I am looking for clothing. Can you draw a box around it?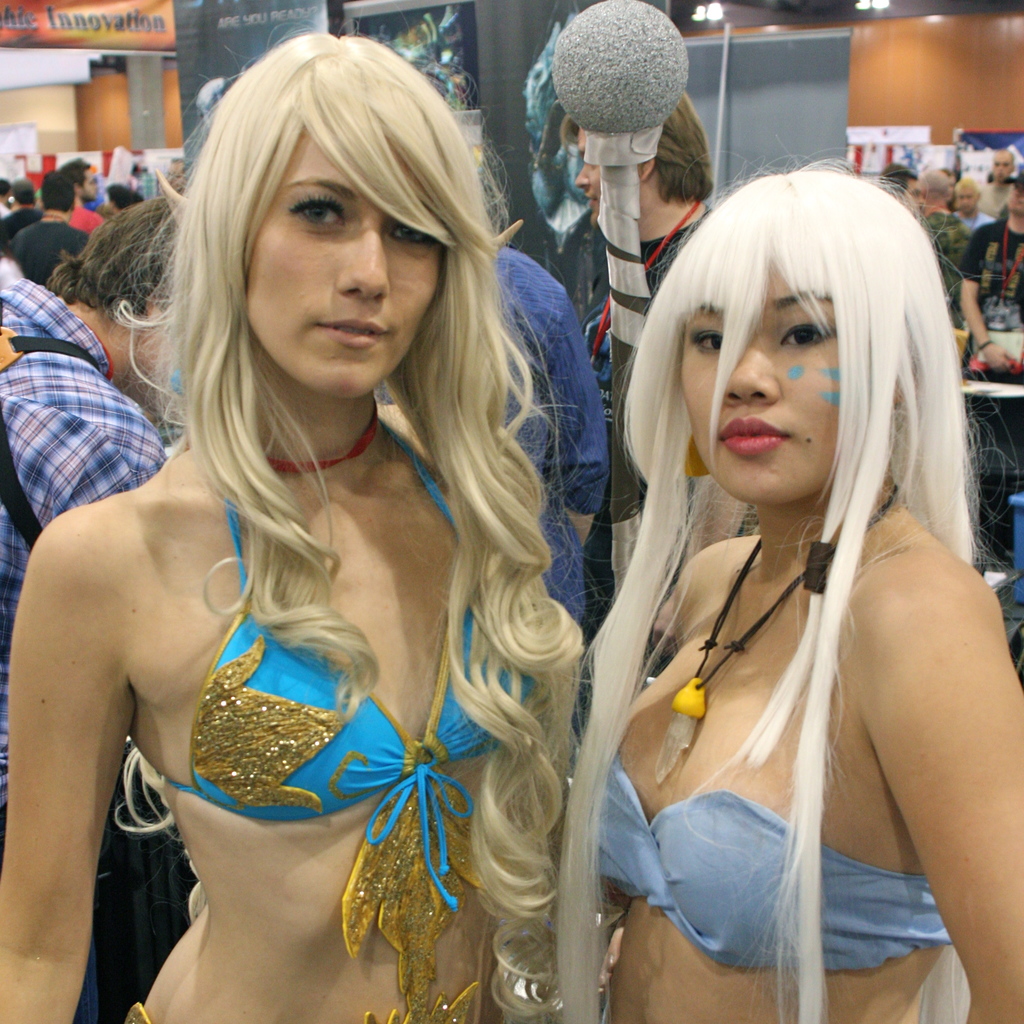
Sure, the bounding box is [x1=581, y1=739, x2=959, y2=989].
